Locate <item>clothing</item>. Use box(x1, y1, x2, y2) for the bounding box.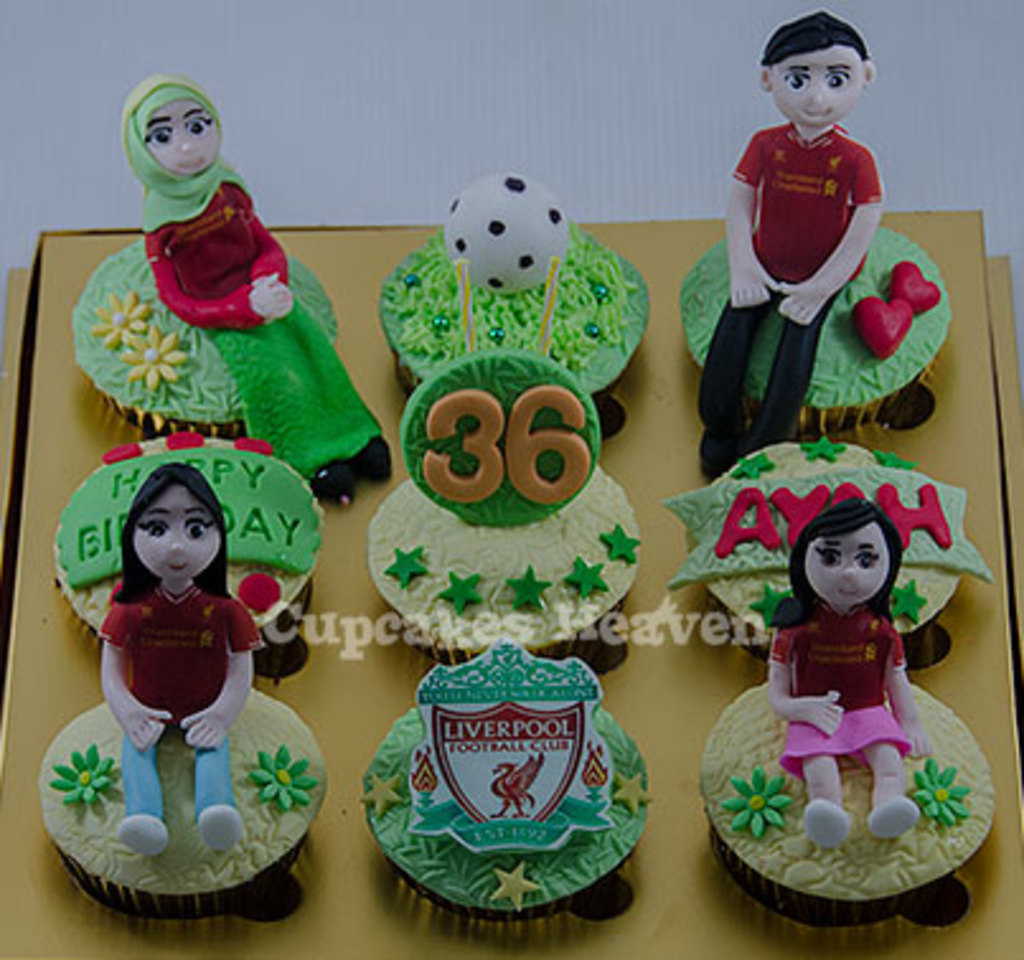
box(147, 170, 396, 488).
